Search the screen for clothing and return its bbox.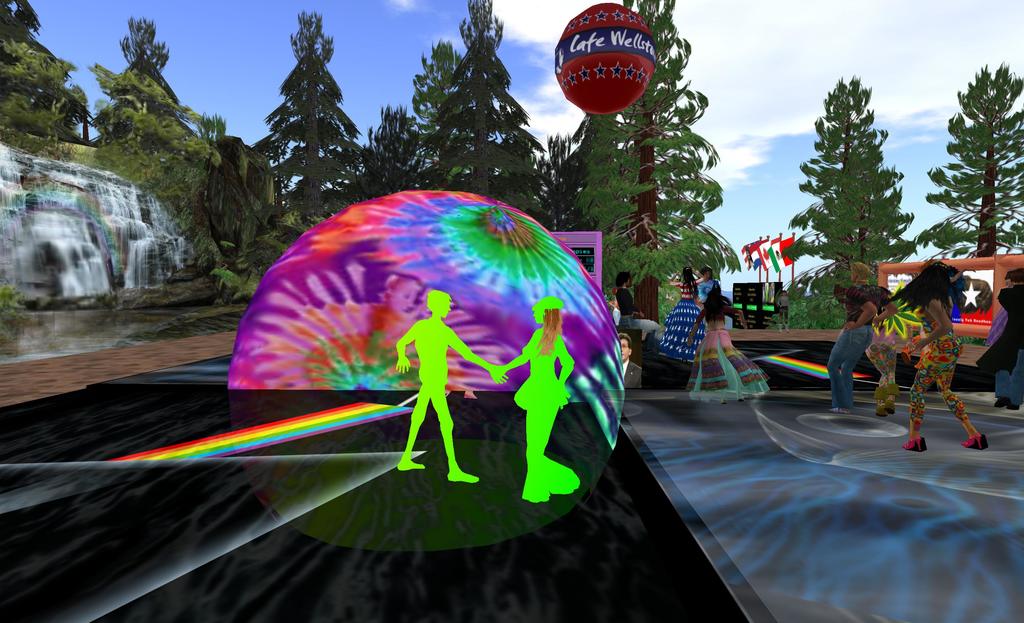
Found: 693:328:773:397.
